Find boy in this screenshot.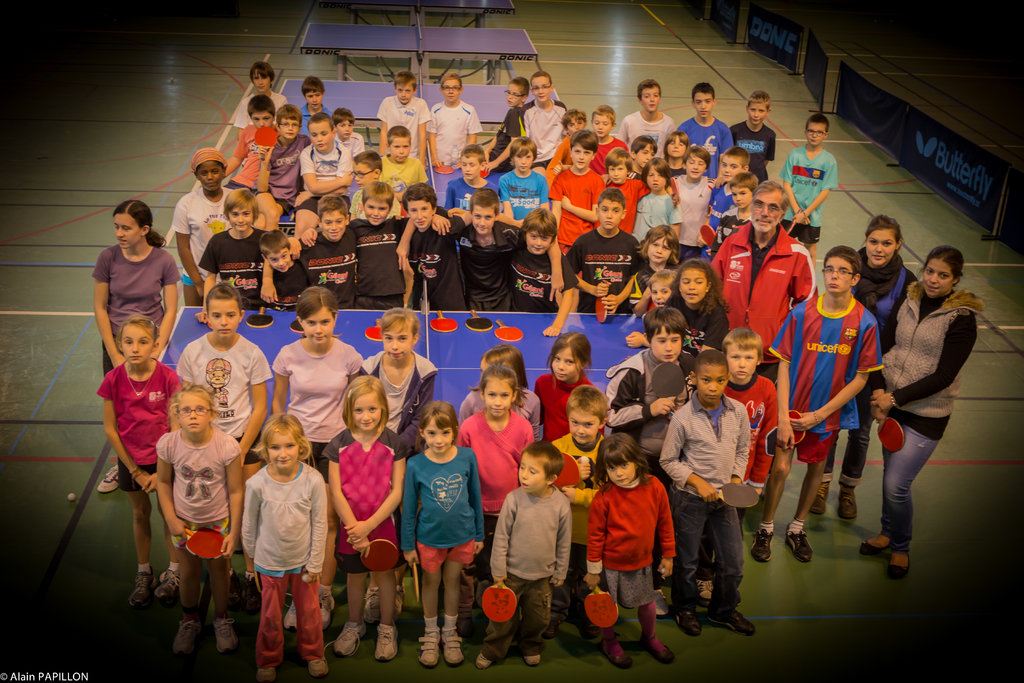
The bounding box for boy is select_region(604, 145, 680, 232).
